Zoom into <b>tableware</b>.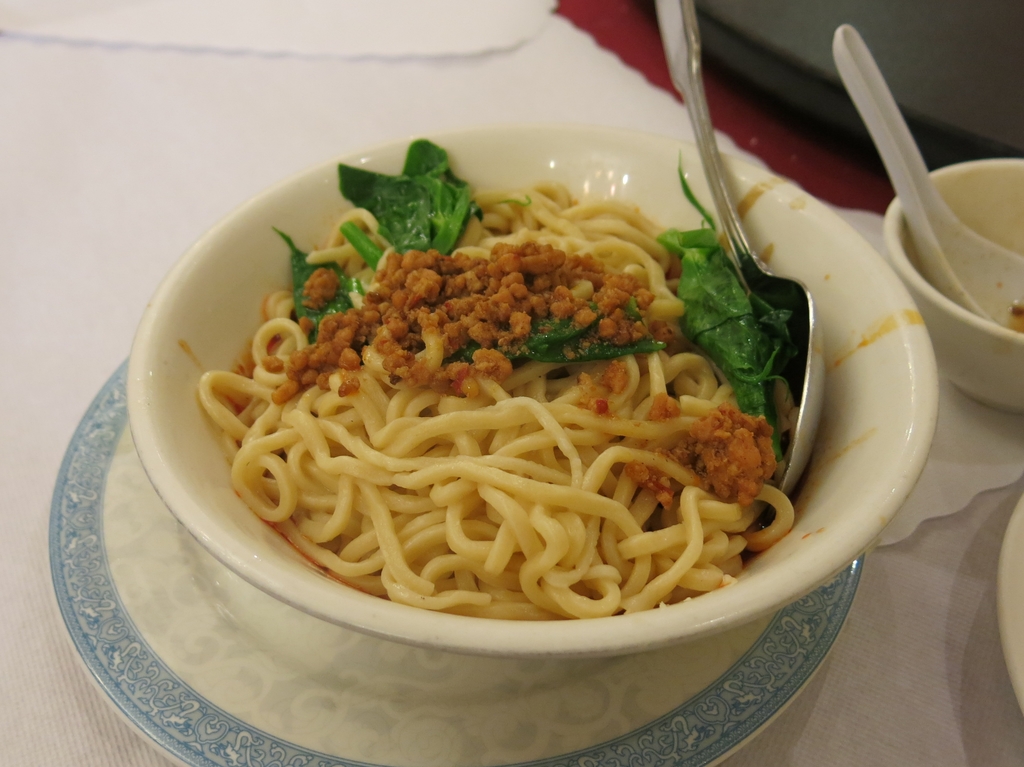
Zoom target: [x1=45, y1=360, x2=870, y2=766].
